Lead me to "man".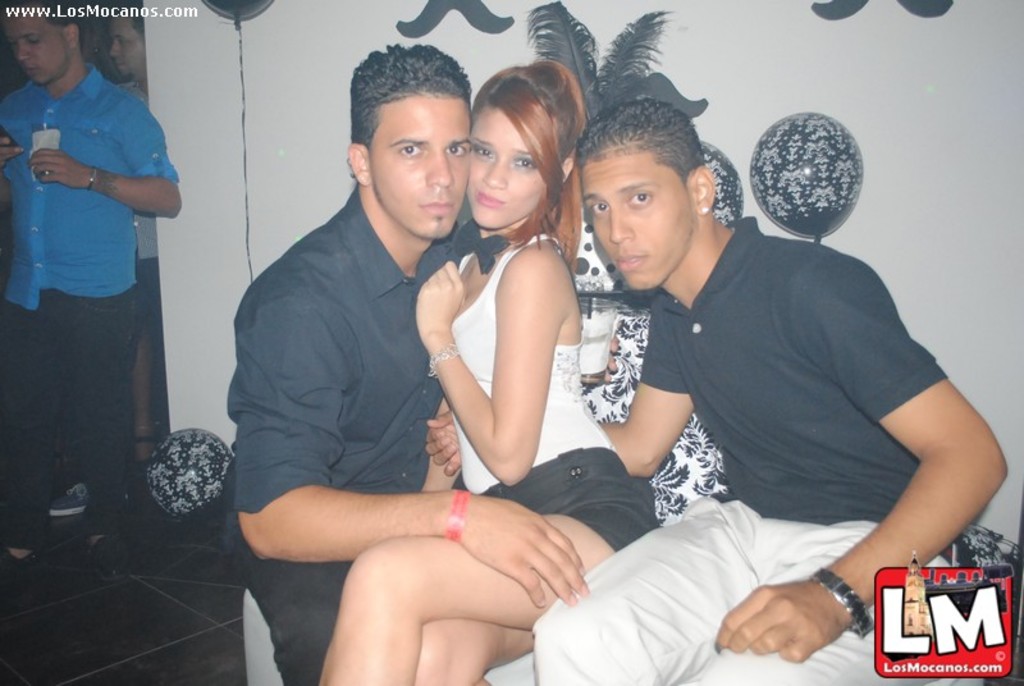
Lead to (left=114, top=4, right=163, bottom=507).
